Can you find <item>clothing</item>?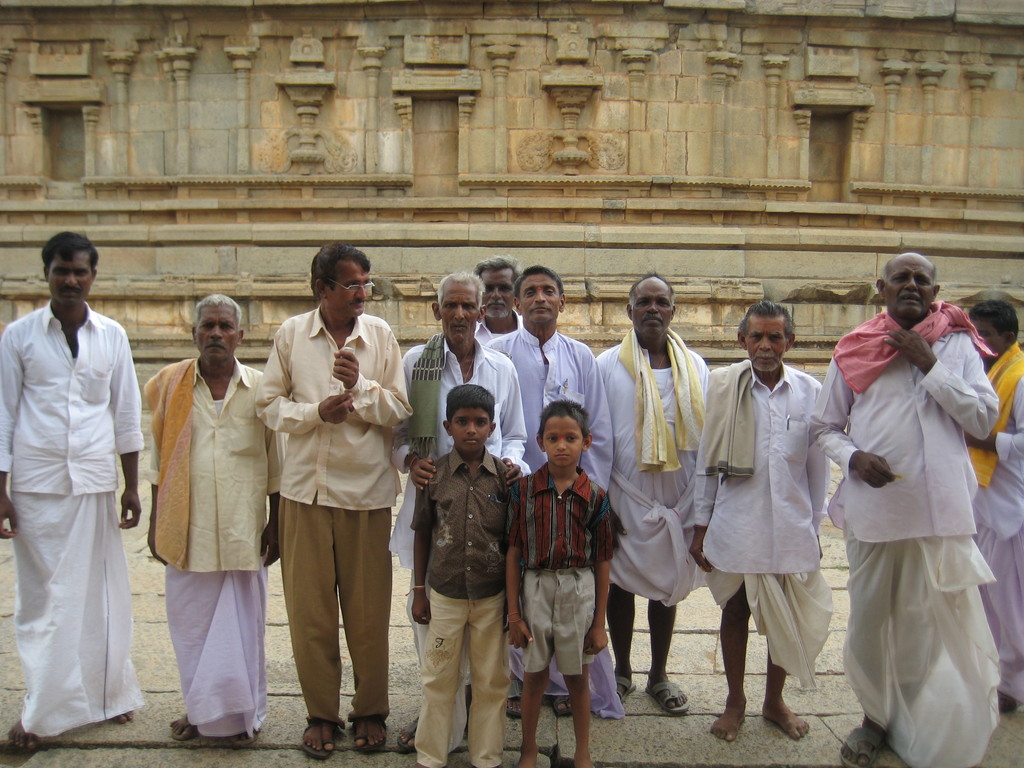
Yes, bounding box: region(819, 300, 1002, 767).
